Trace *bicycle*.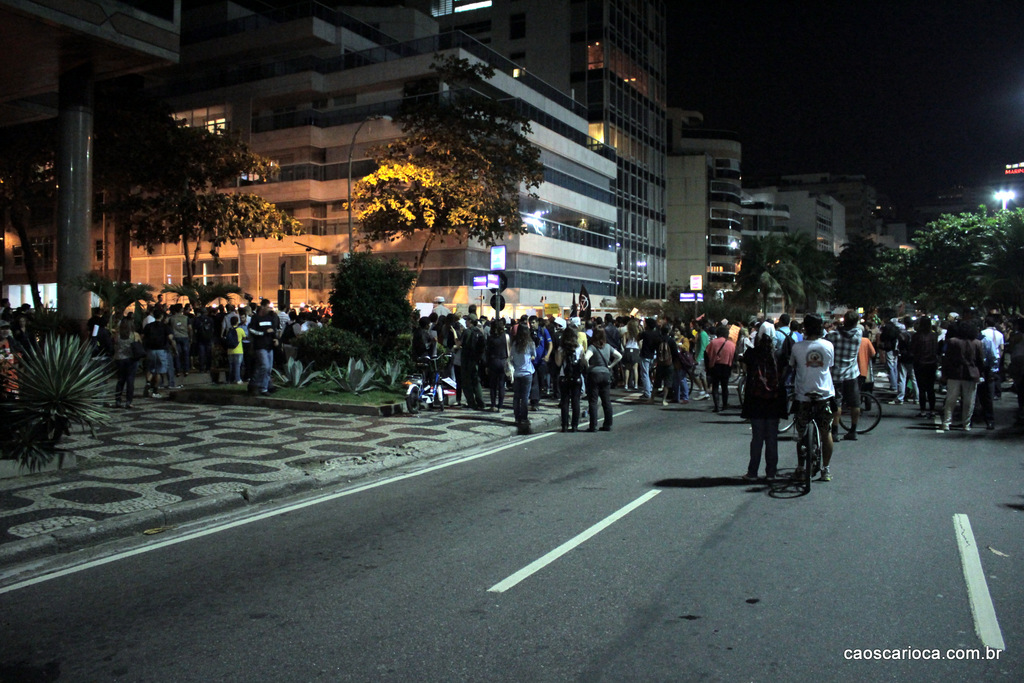
Traced to box=[778, 391, 797, 438].
